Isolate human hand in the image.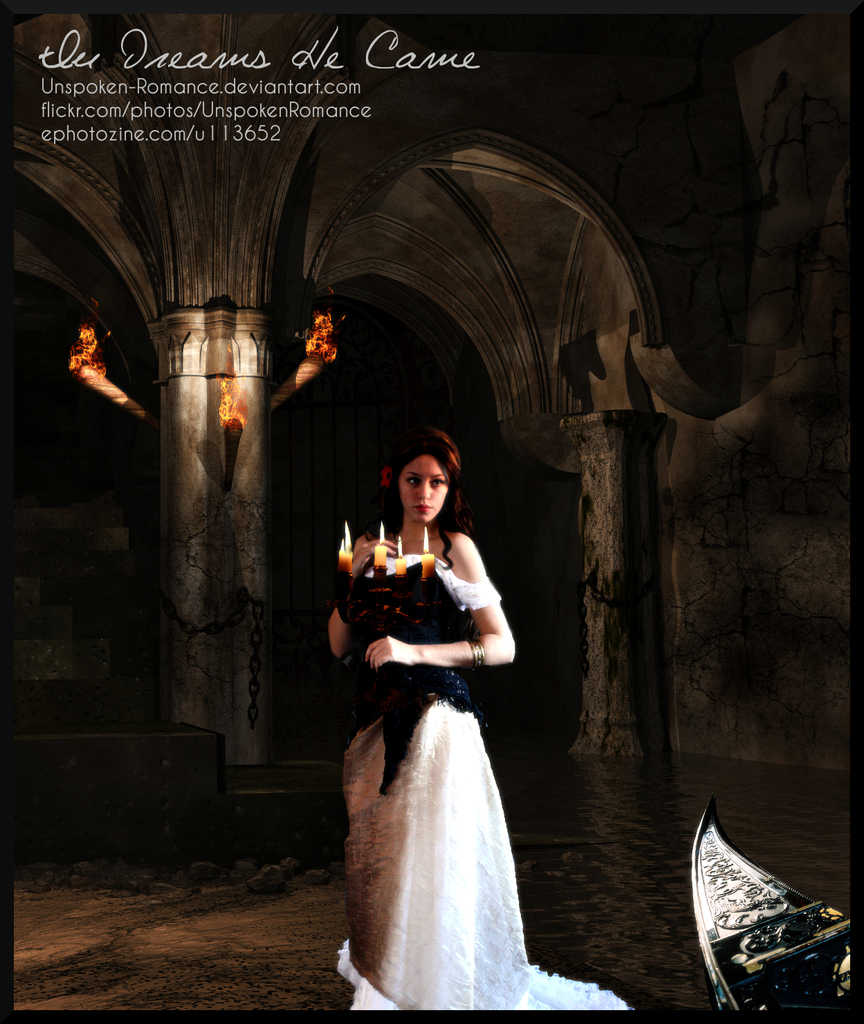
Isolated region: box=[363, 630, 408, 668].
